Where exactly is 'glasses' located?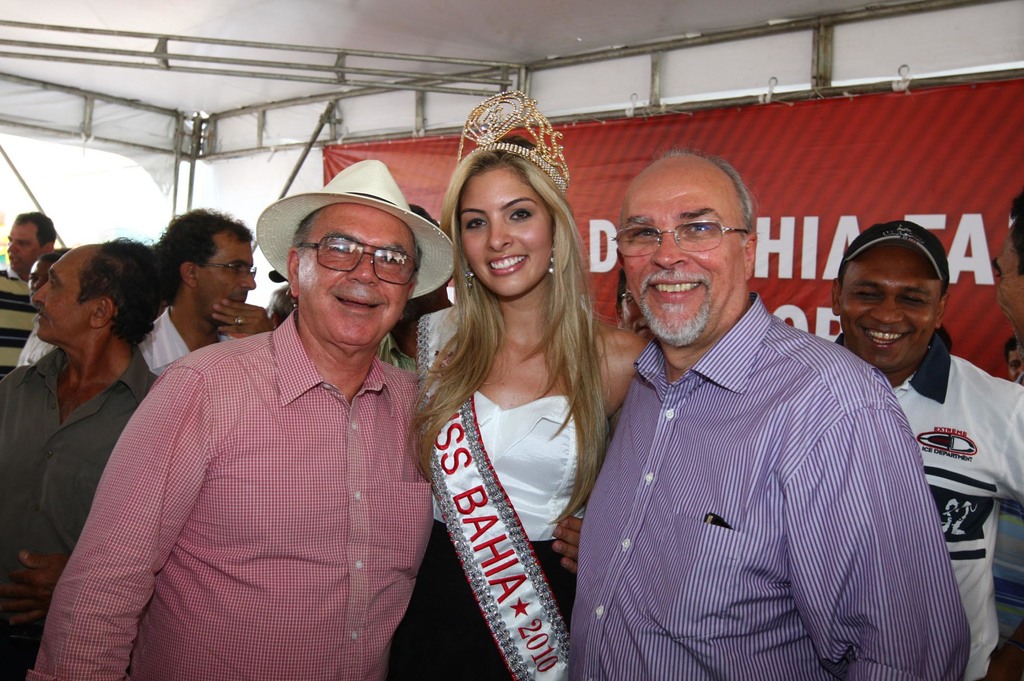
Its bounding box is (x1=194, y1=260, x2=259, y2=281).
